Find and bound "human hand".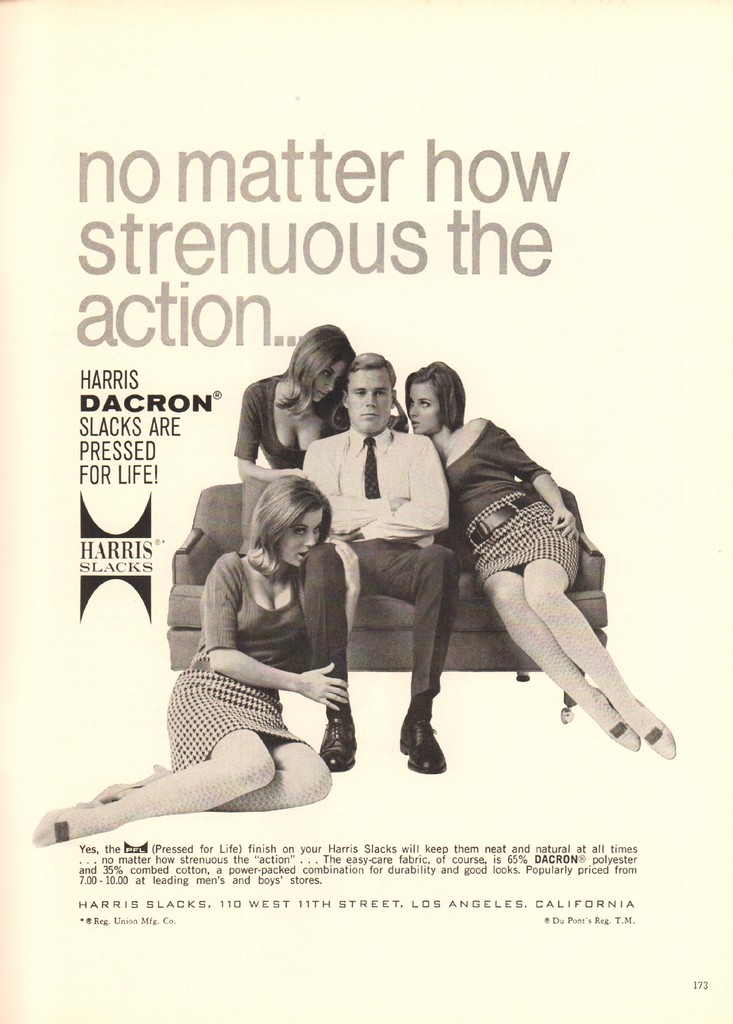
Bound: BBox(327, 529, 360, 541).
